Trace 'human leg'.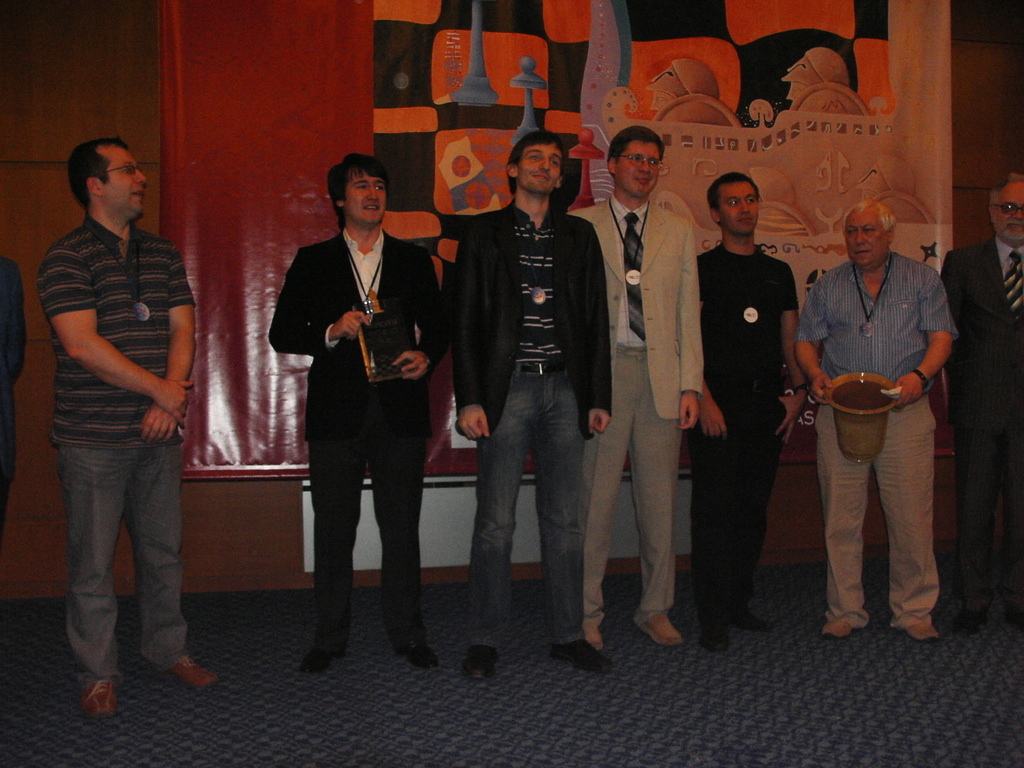
Traced to <box>465,362,535,688</box>.
